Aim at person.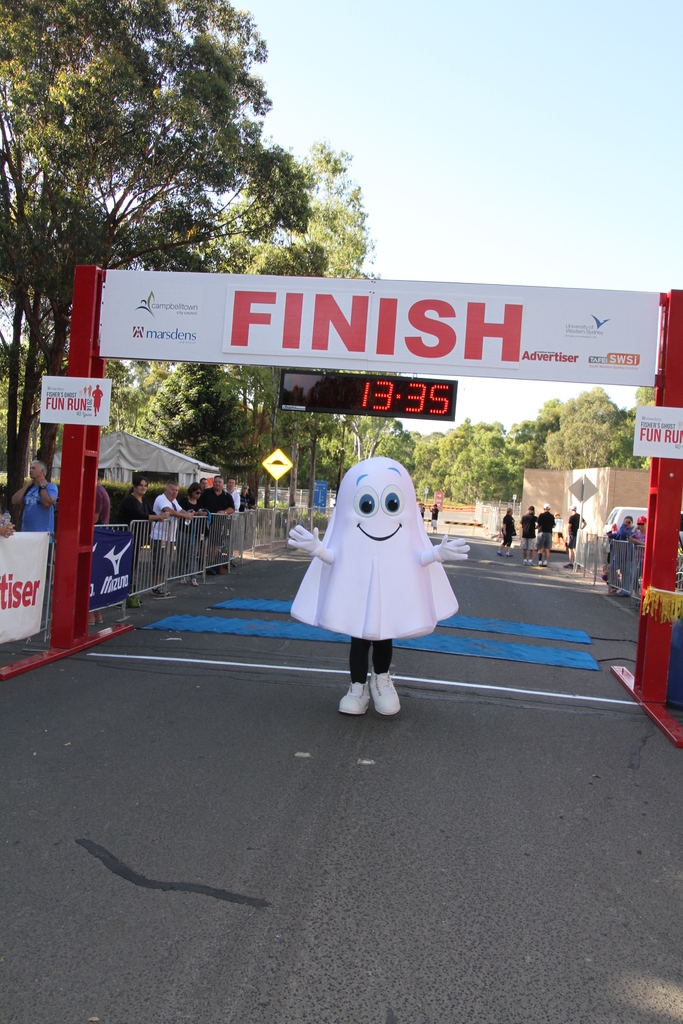
Aimed at select_region(499, 510, 516, 557).
